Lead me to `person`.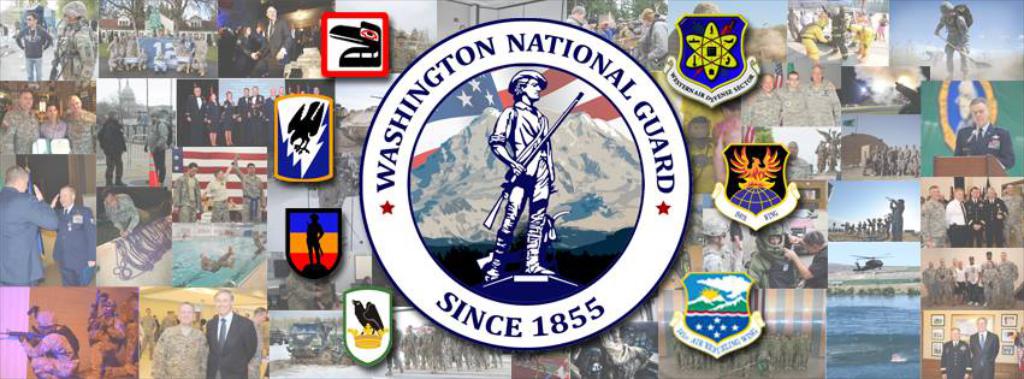
Lead to pyautogui.locateOnScreen(205, 154, 235, 219).
